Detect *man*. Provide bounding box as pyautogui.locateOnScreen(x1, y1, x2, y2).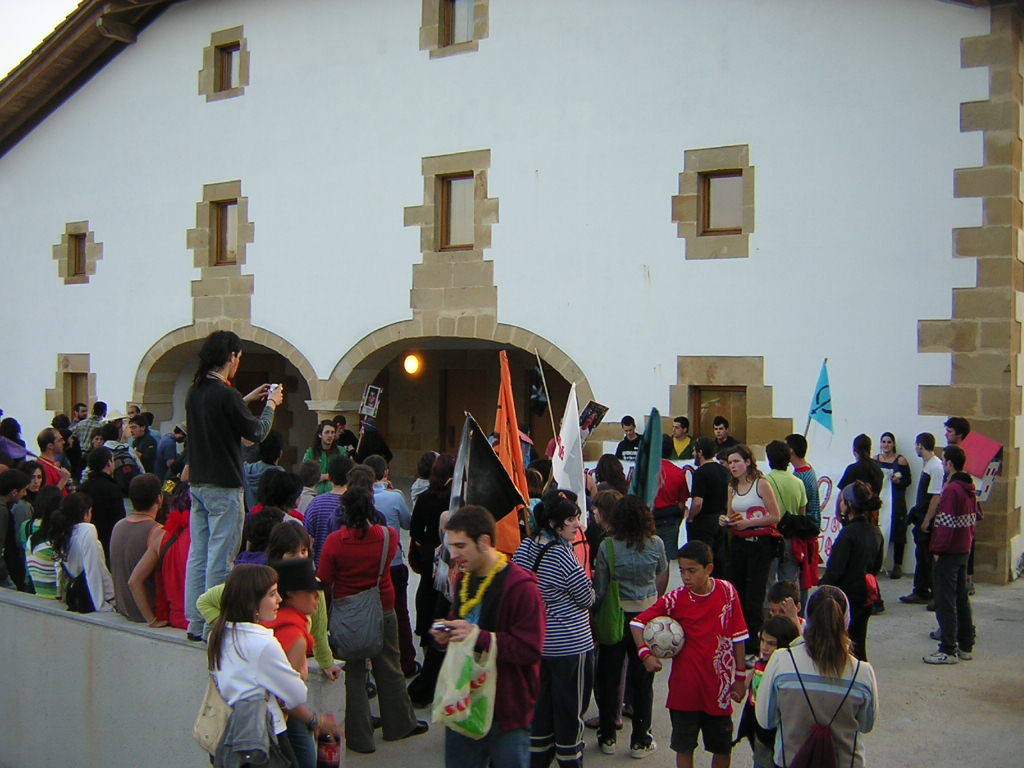
pyautogui.locateOnScreen(78, 450, 126, 570).
